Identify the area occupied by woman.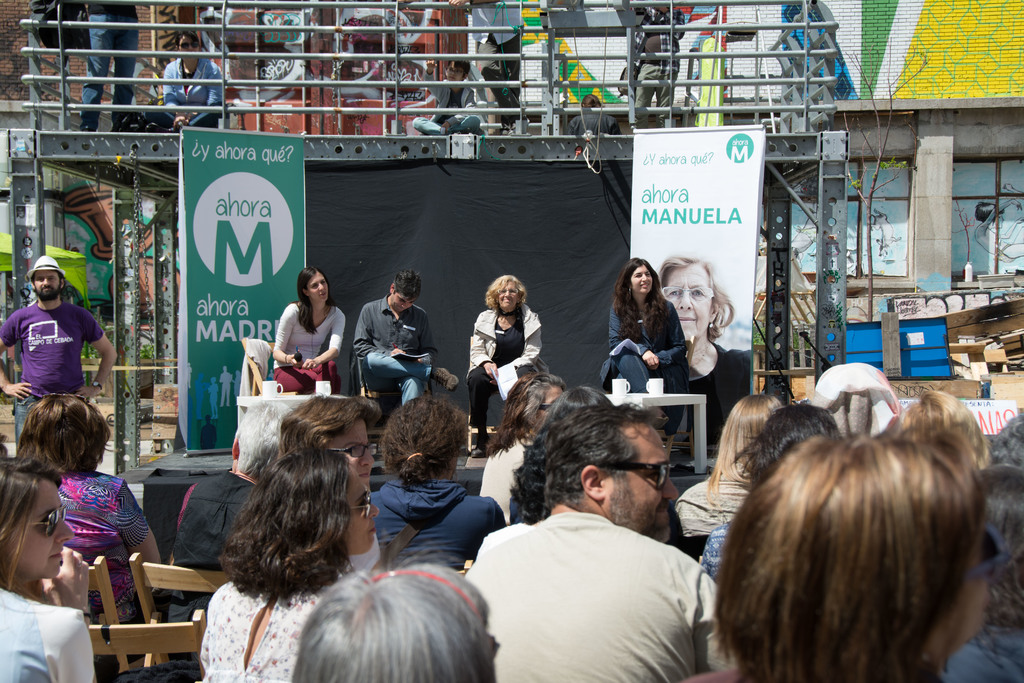
Area: [157,29,228,131].
